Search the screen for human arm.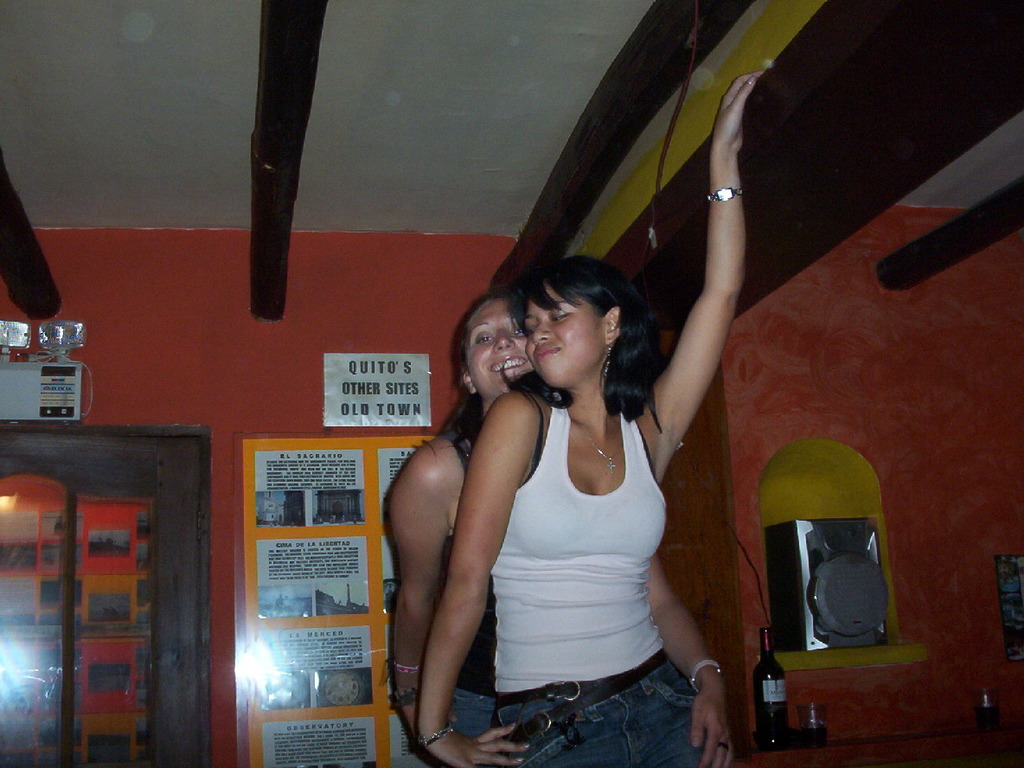
Found at rect(645, 553, 735, 767).
